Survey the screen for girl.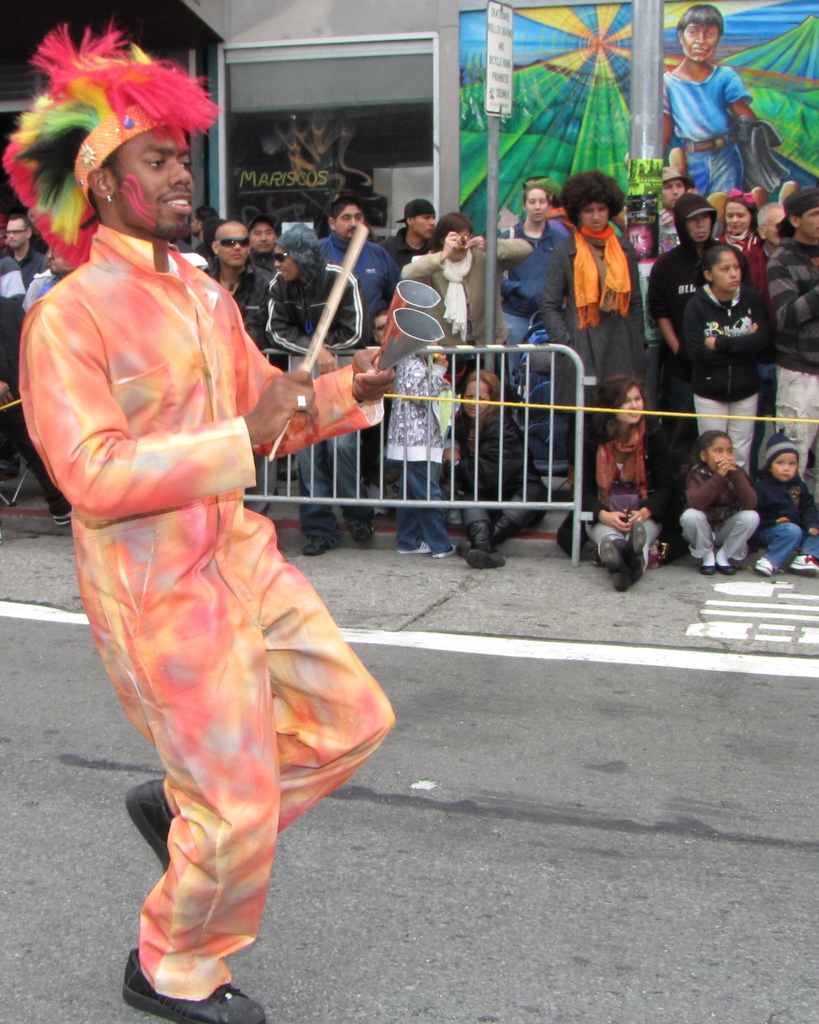
Survey found: Rect(717, 187, 767, 293).
